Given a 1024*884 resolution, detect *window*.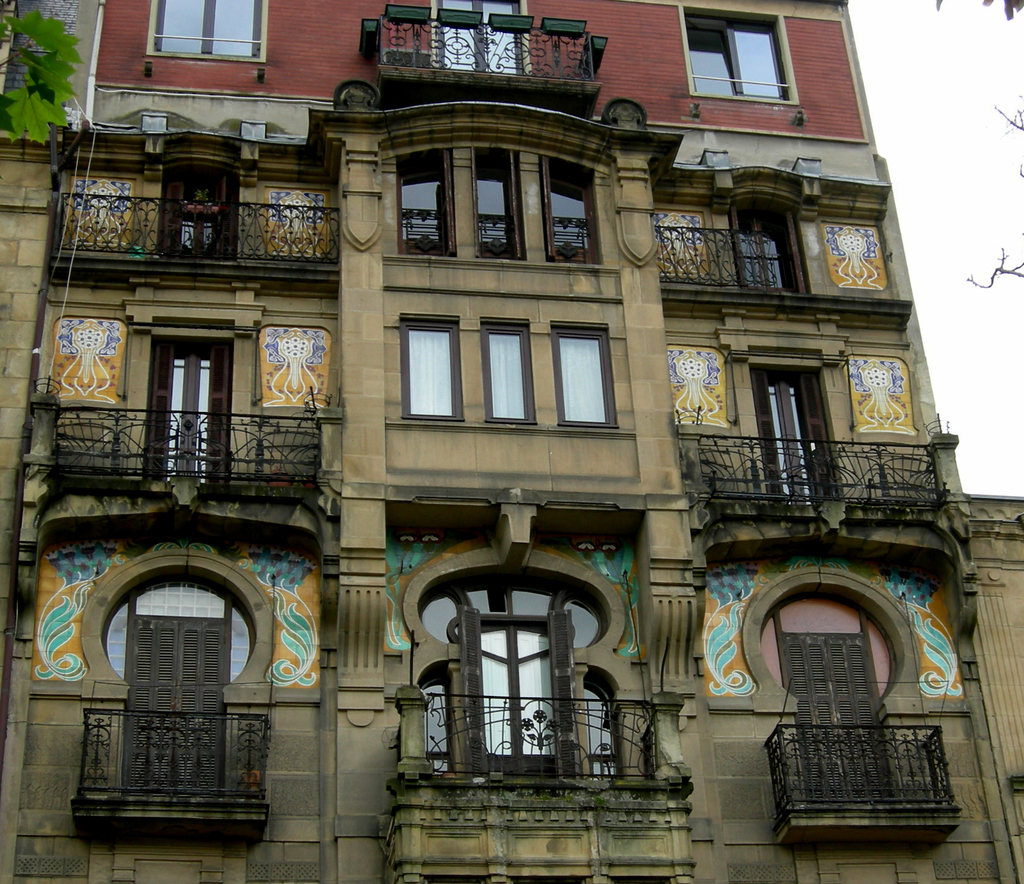
(x1=458, y1=604, x2=580, y2=776).
